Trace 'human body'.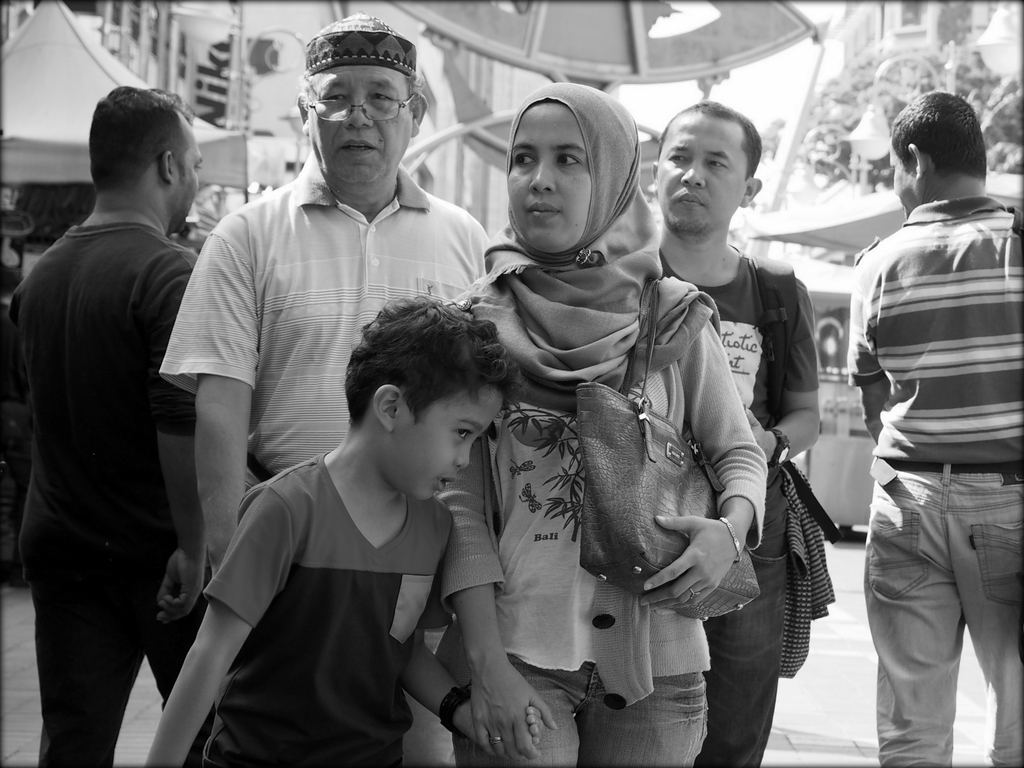
Traced to region(848, 195, 1023, 767).
